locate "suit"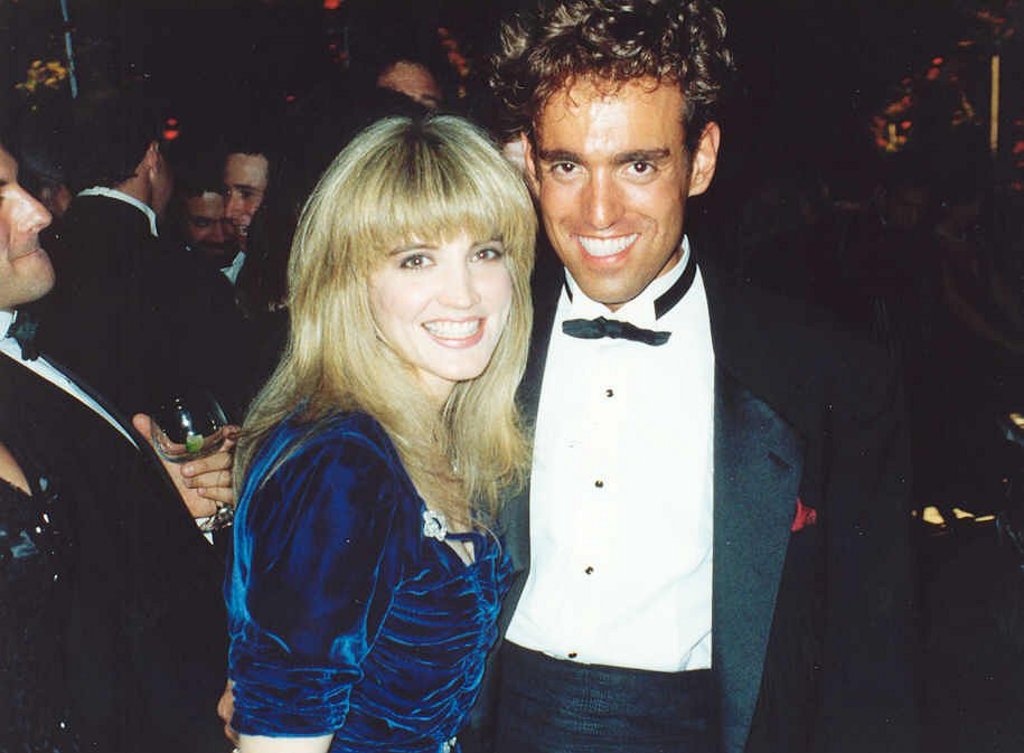
0,354,219,752
